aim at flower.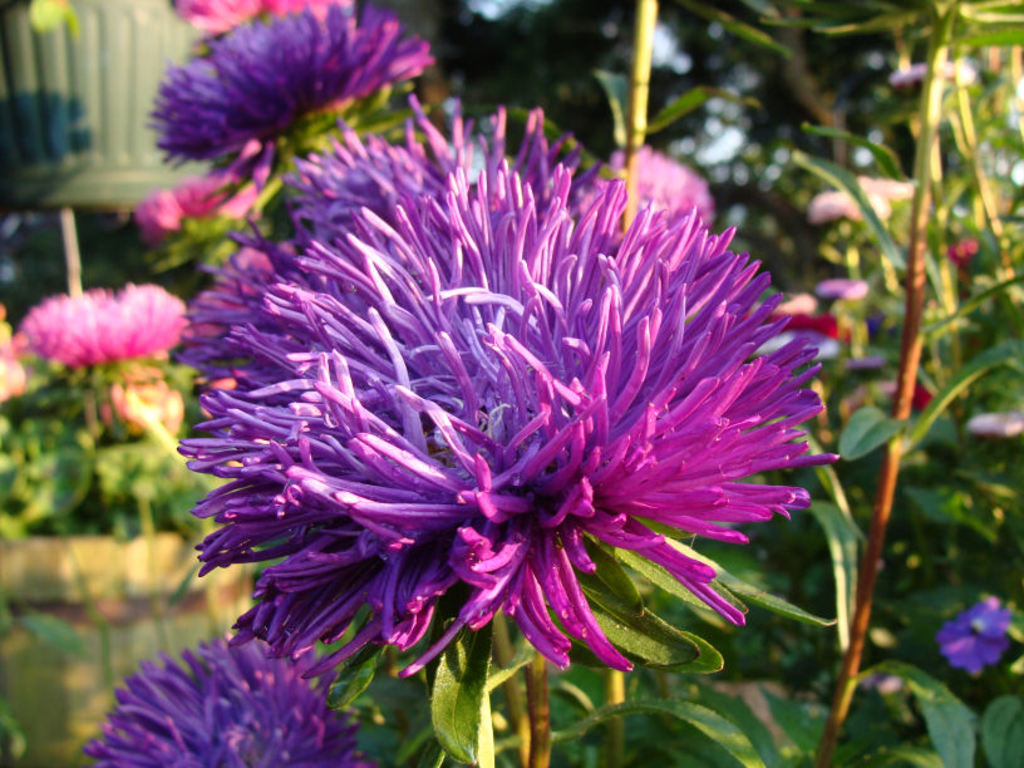
Aimed at rect(950, 238, 976, 259).
